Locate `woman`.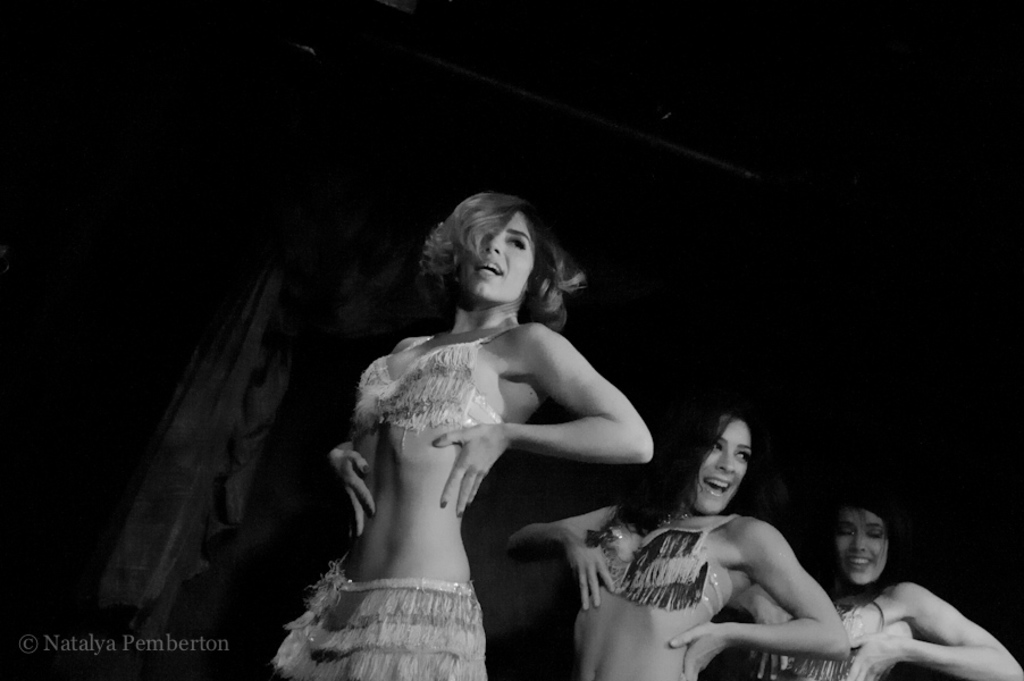
Bounding box: crop(723, 501, 1023, 680).
